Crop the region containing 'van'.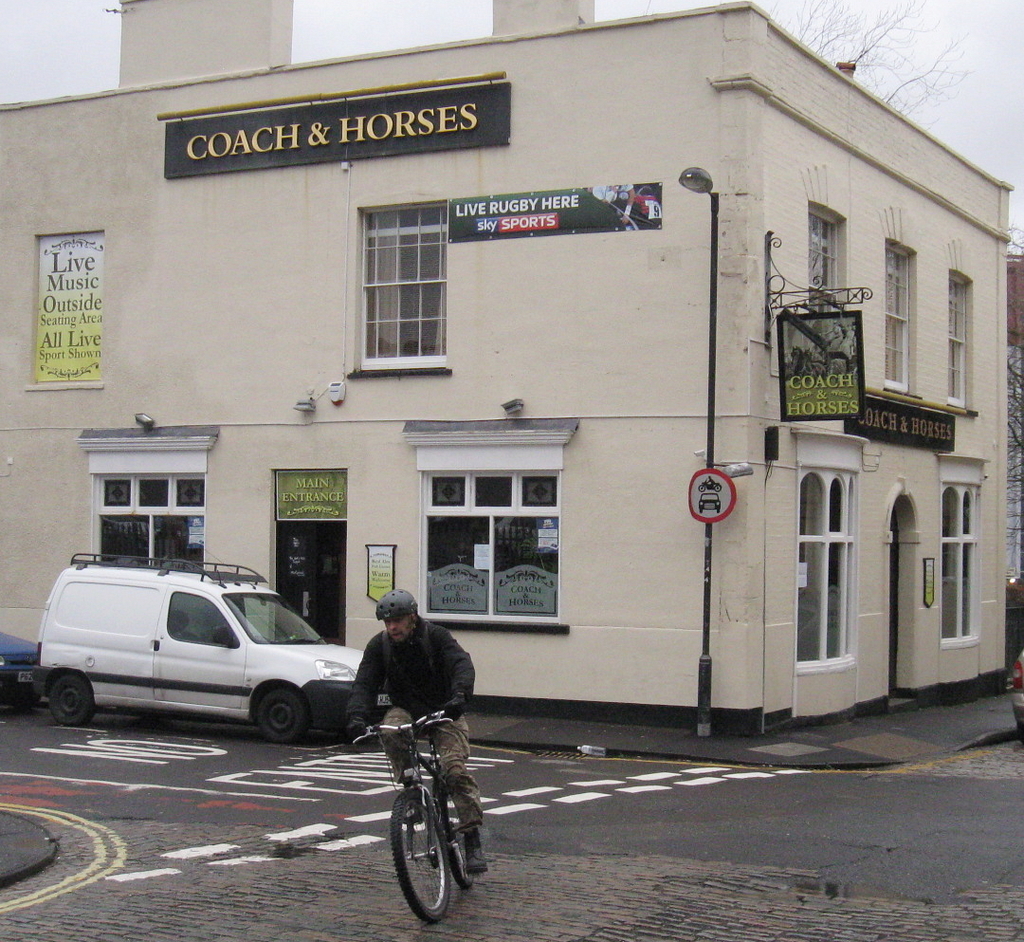
Crop region: Rect(31, 555, 364, 748).
